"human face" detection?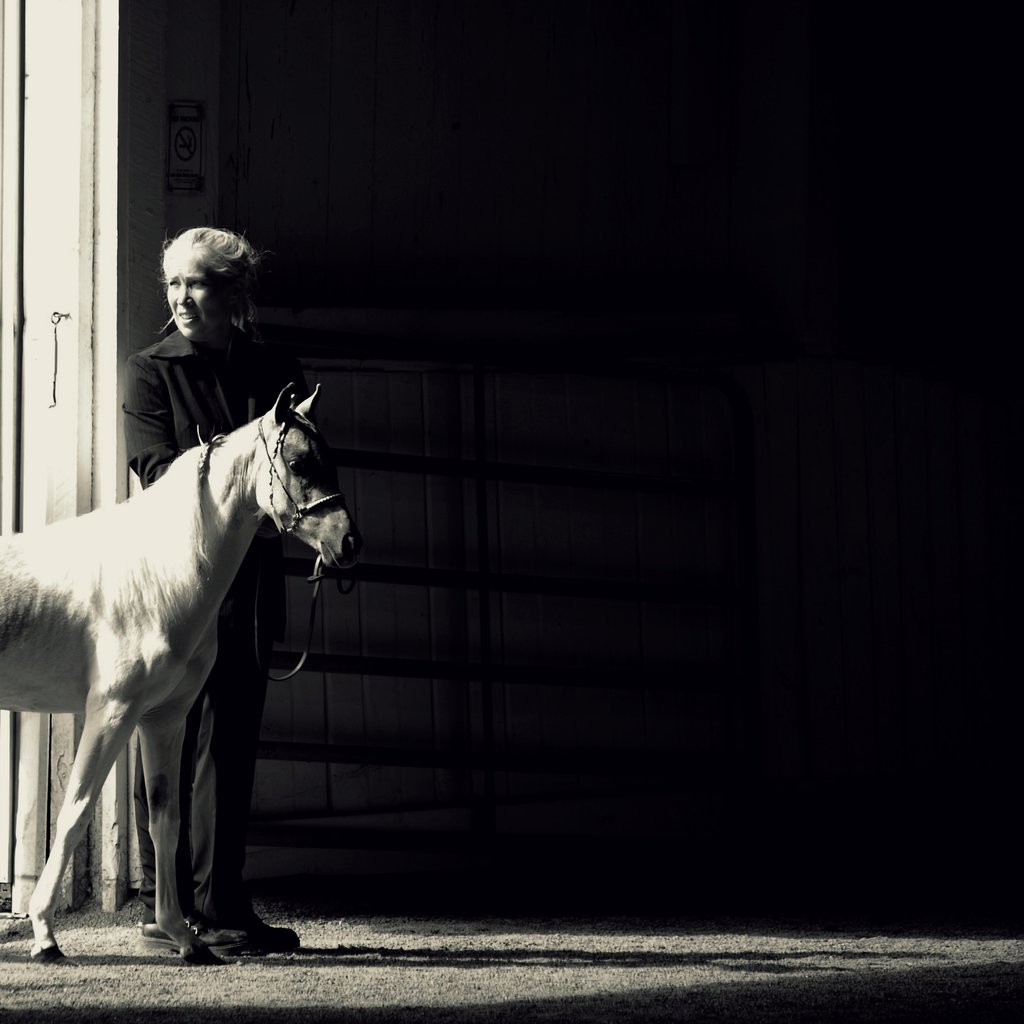
bbox=[162, 256, 228, 340]
